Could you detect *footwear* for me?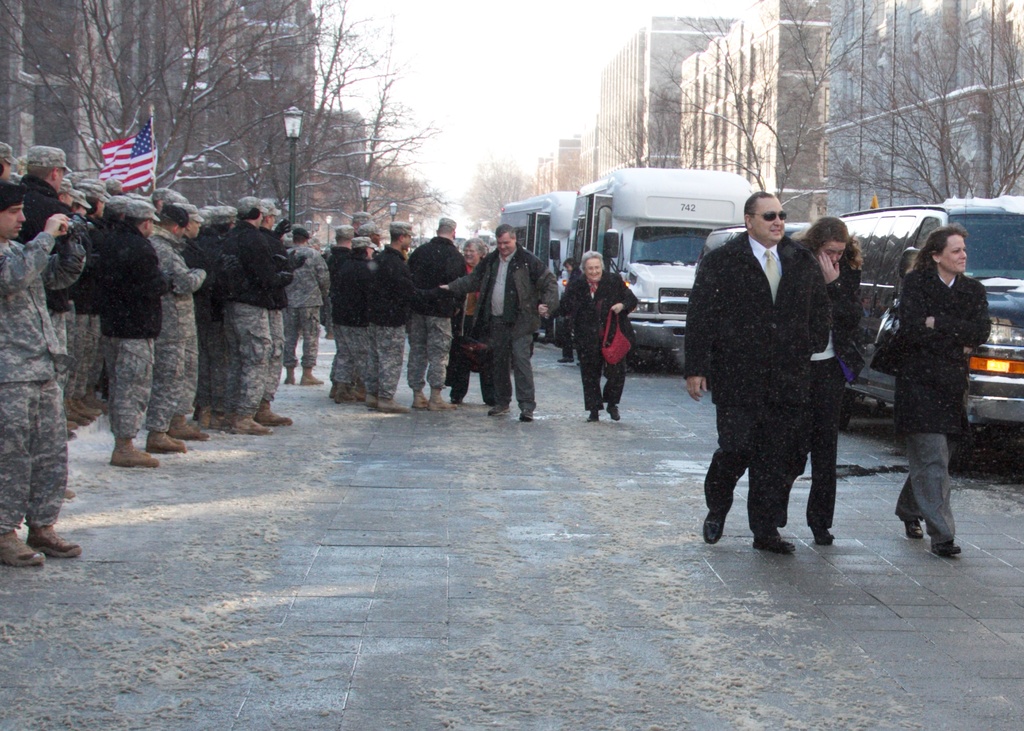
Detection result: [141, 449, 150, 458].
